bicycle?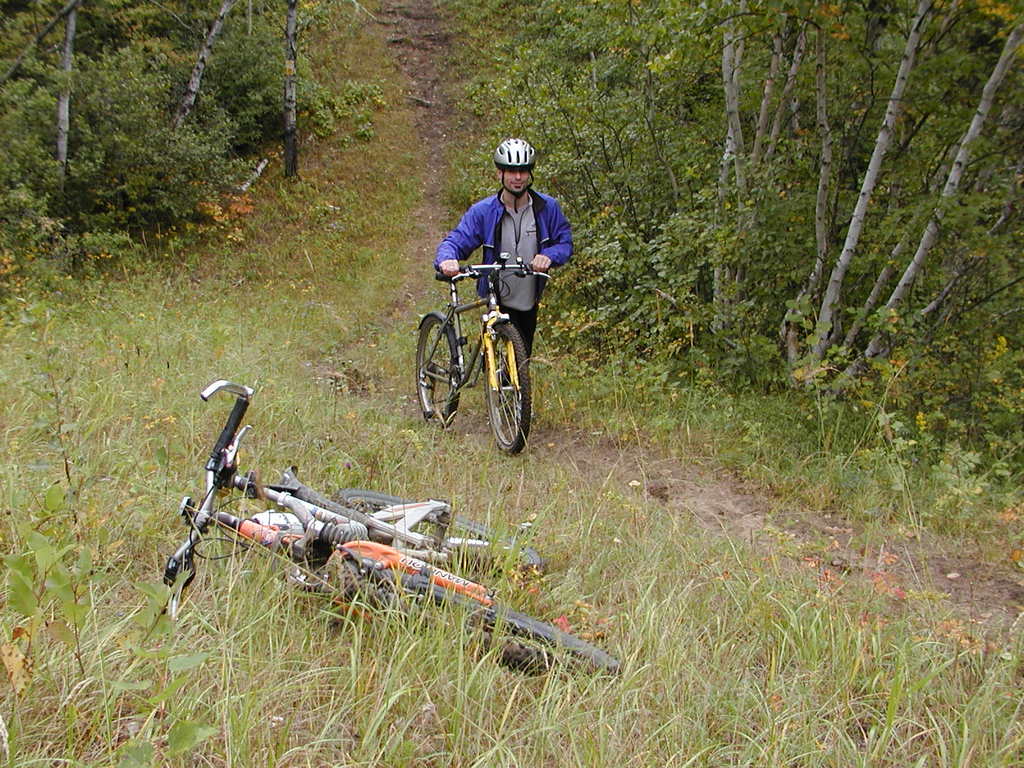
413, 257, 547, 455
